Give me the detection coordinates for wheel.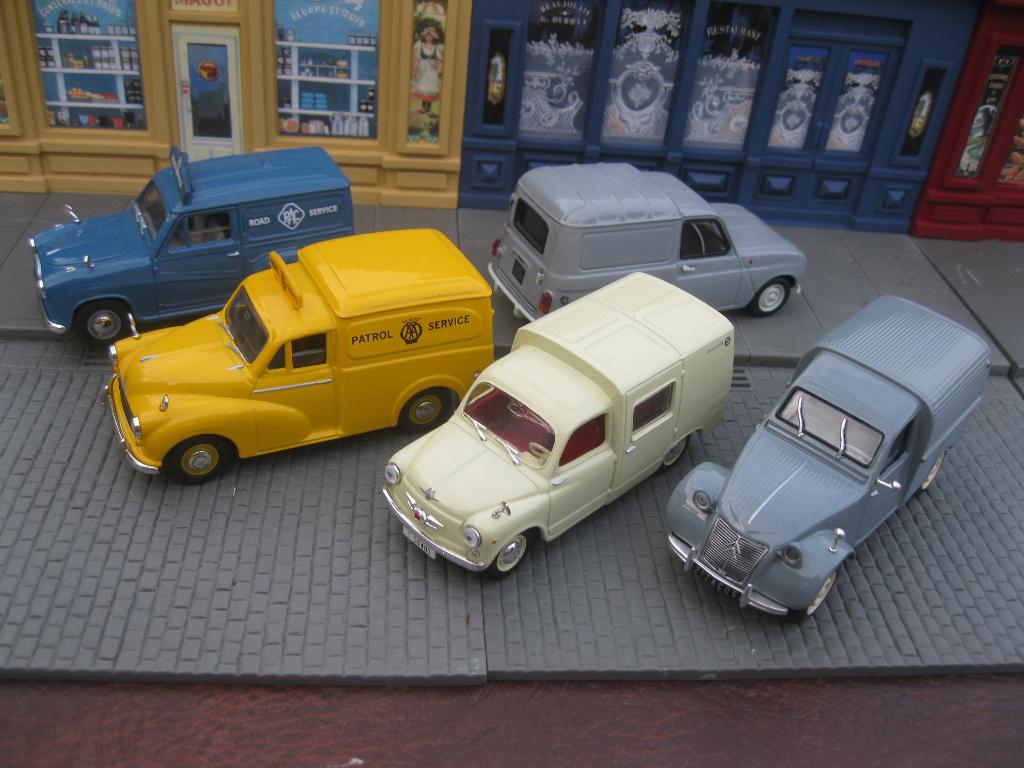
l=789, t=570, r=836, b=621.
